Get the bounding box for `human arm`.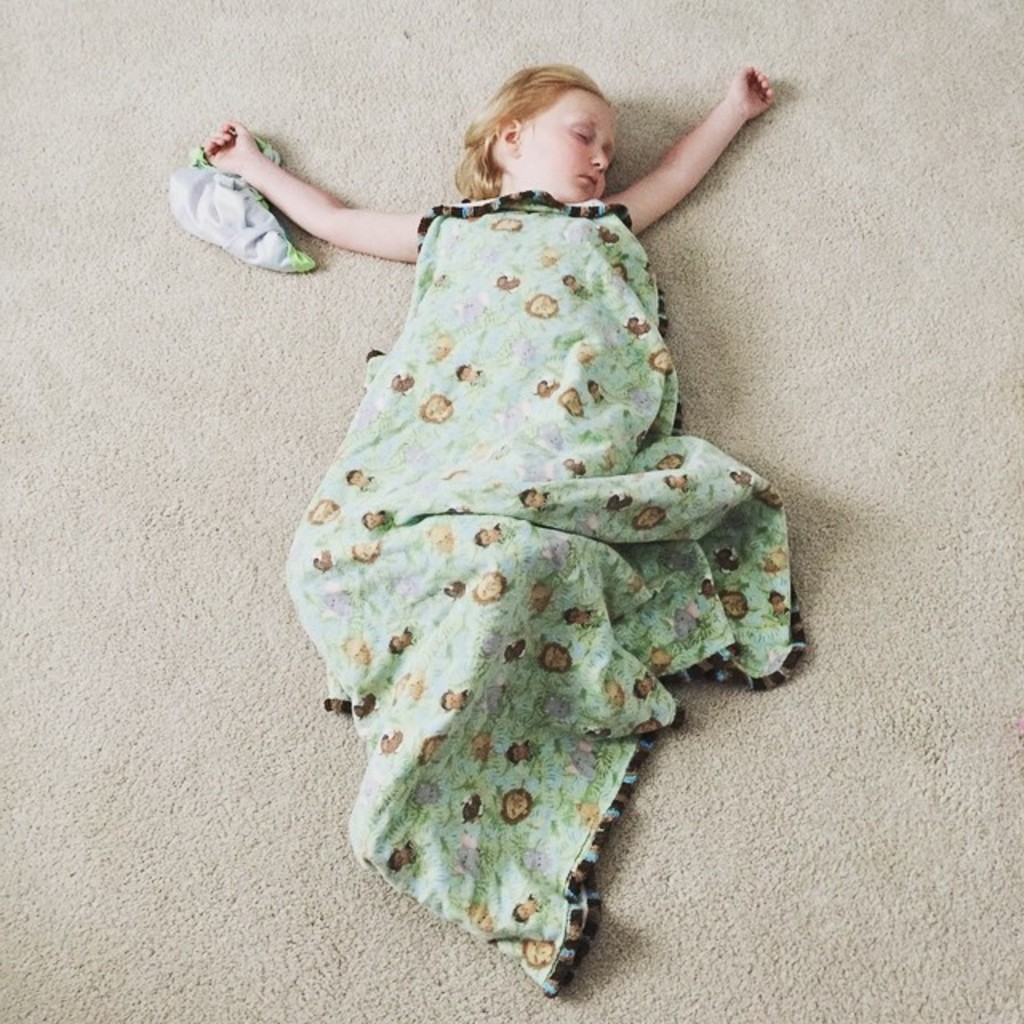
{"left": 194, "top": 112, "right": 442, "bottom": 277}.
